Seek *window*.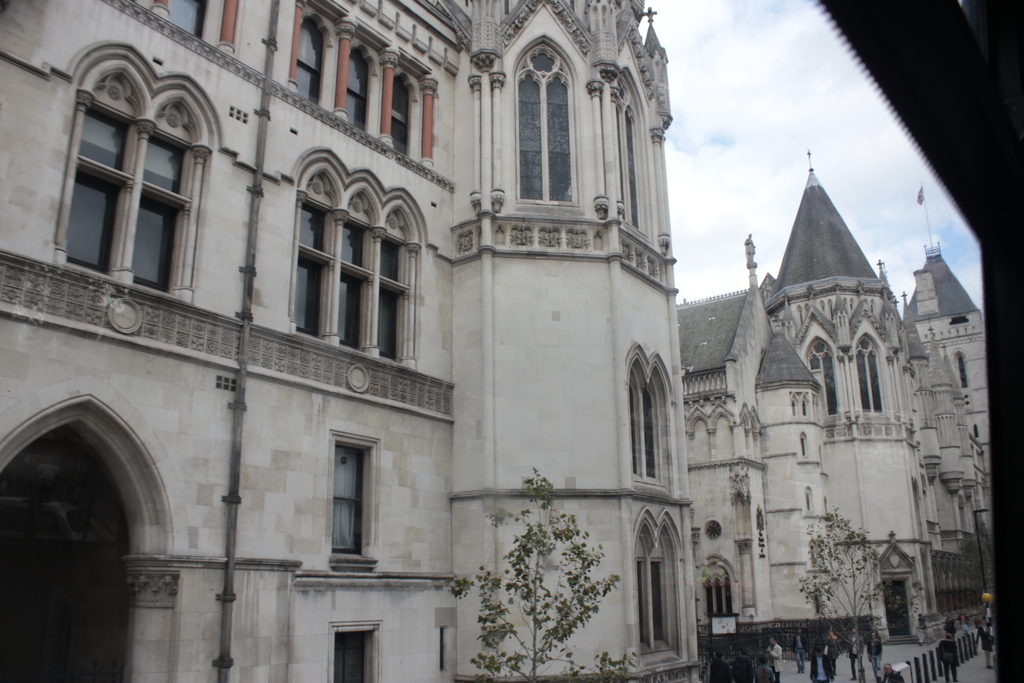
{"x1": 300, "y1": 15, "x2": 327, "y2": 102}.
